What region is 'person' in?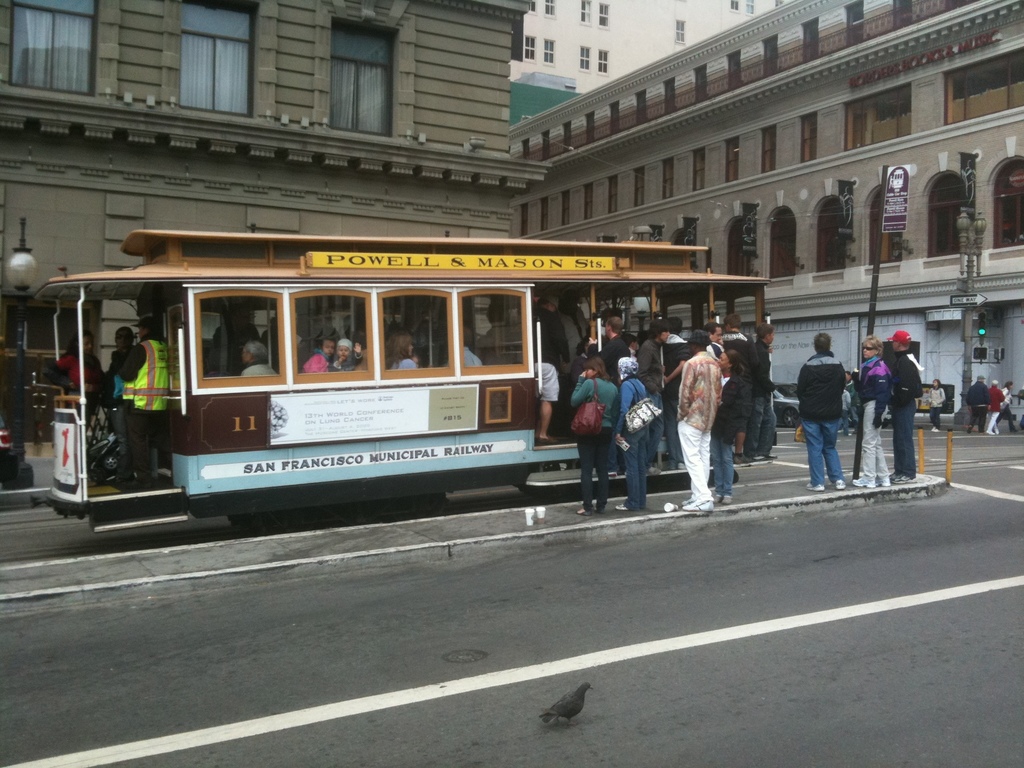
crop(113, 315, 172, 486).
